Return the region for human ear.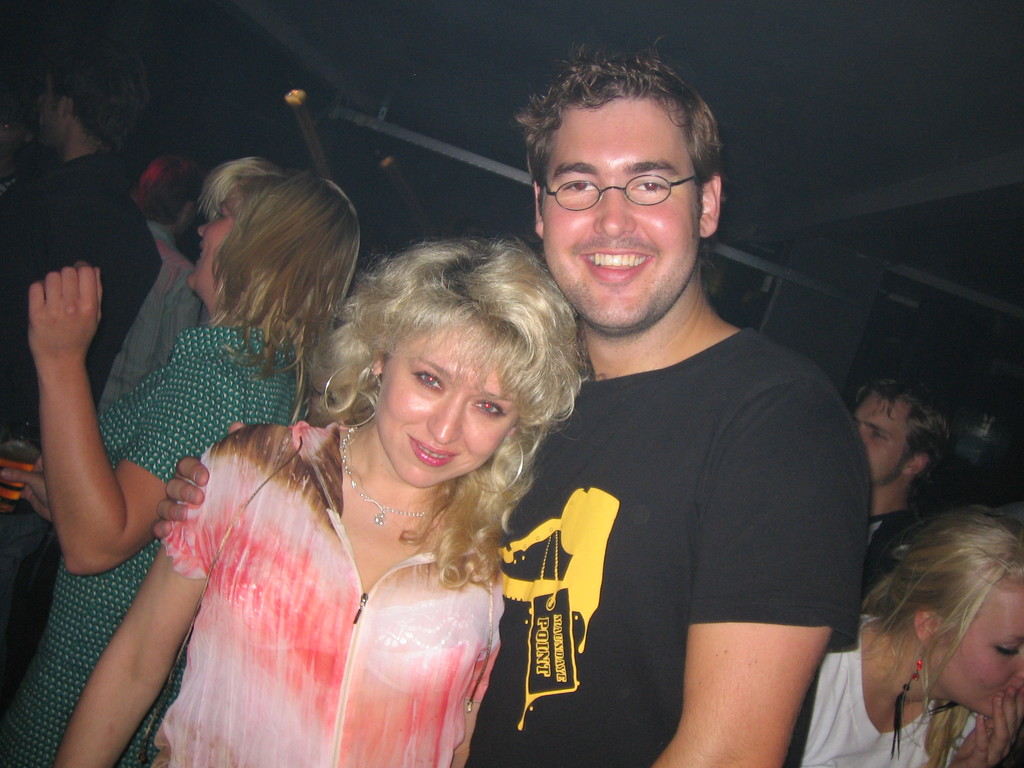
x1=59, y1=98, x2=75, y2=122.
